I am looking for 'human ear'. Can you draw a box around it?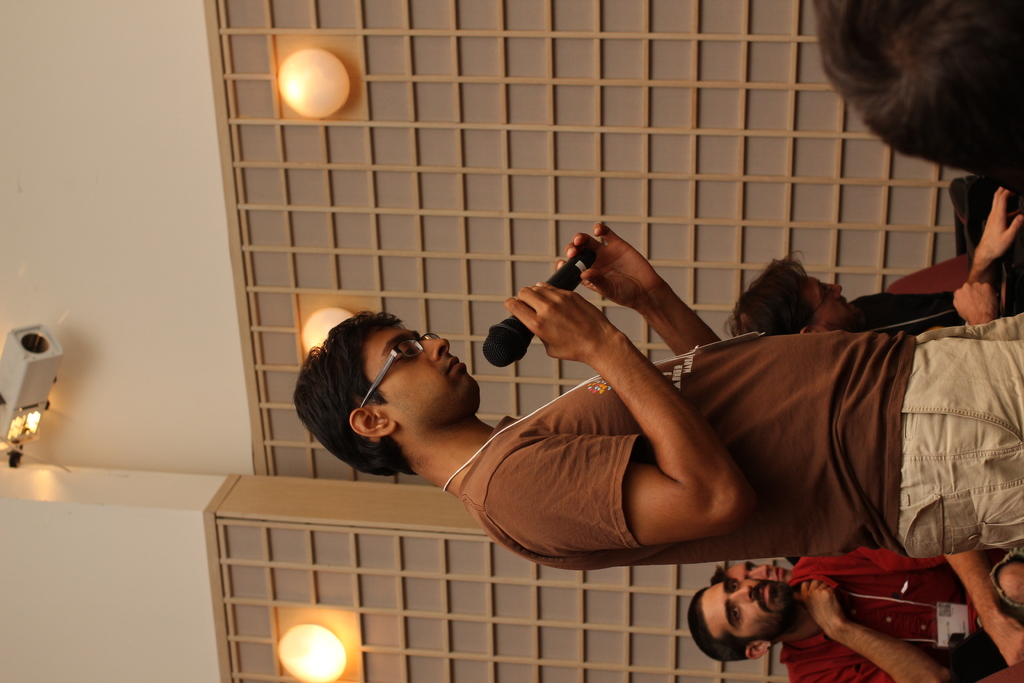
Sure, the bounding box is box=[741, 642, 775, 661].
